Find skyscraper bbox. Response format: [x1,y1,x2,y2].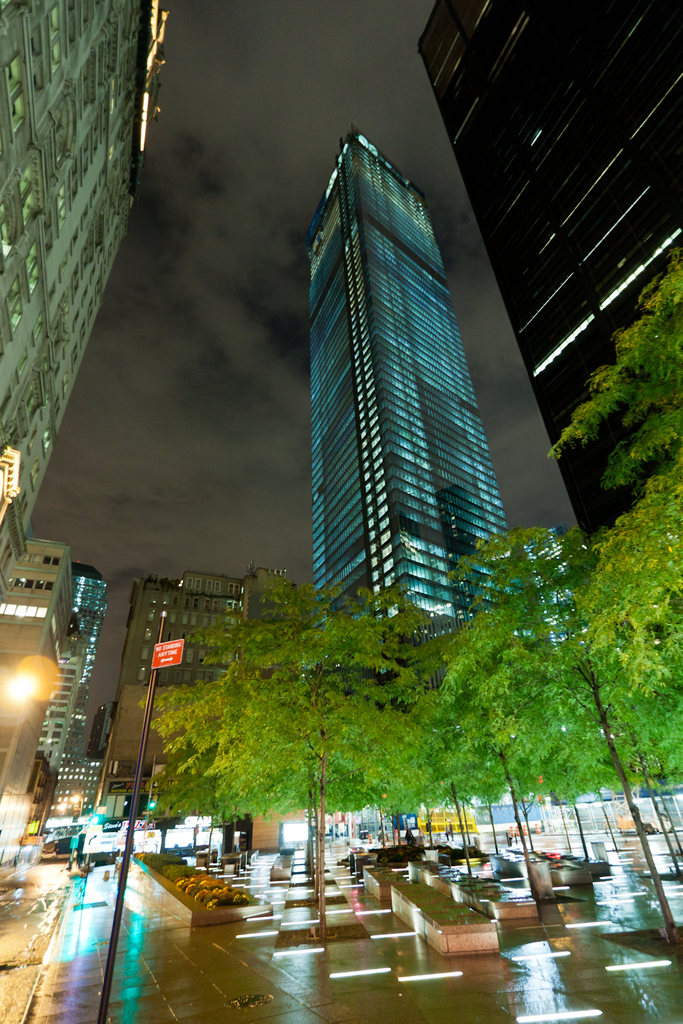
[0,0,163,580].
